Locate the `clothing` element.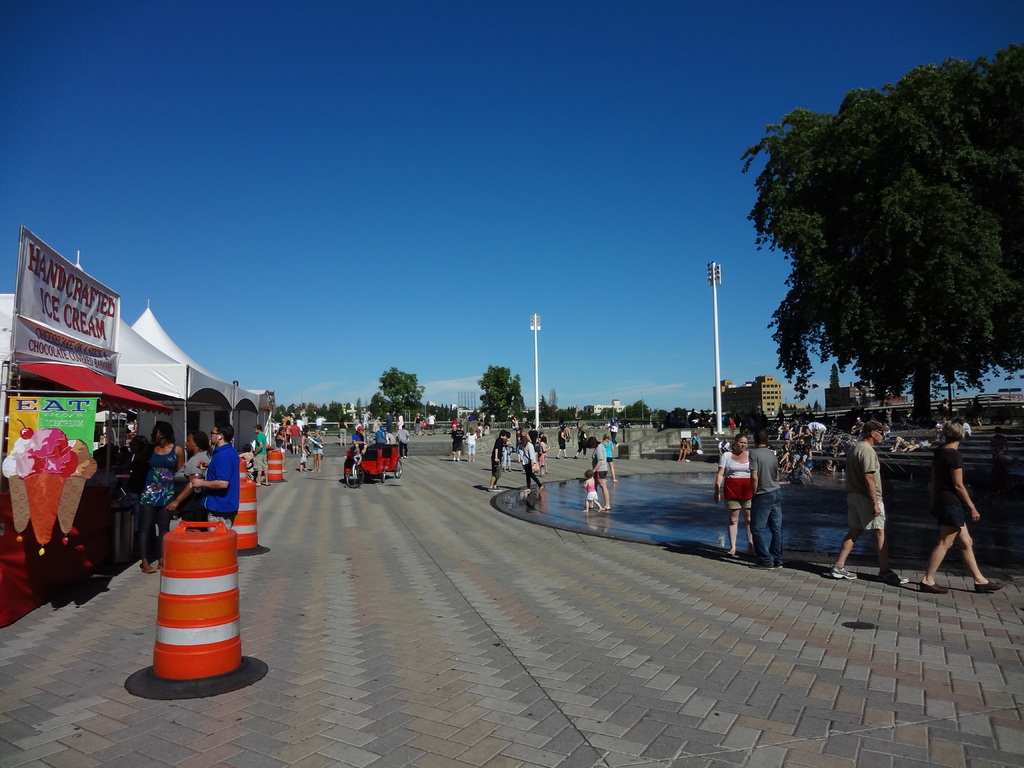
Element bbox: x1=353 y1=420 x2=360 y2=430.
